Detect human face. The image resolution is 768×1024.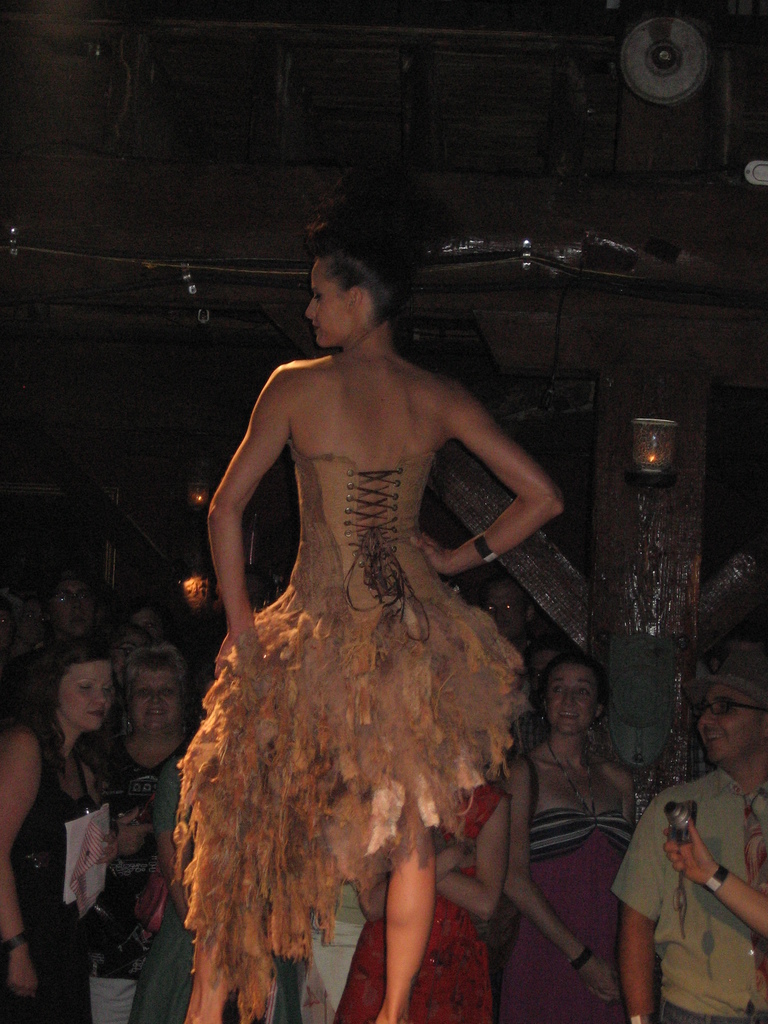
<region>121, 668, 187, 743</region>.
